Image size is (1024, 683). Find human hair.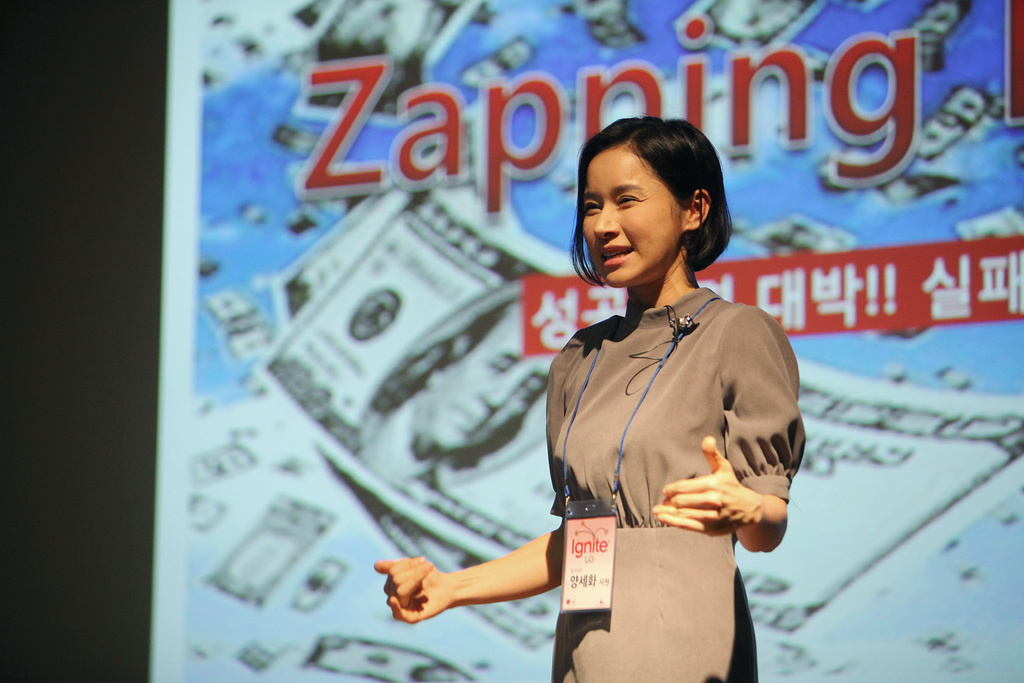
box(578, 120, 722, 280).
